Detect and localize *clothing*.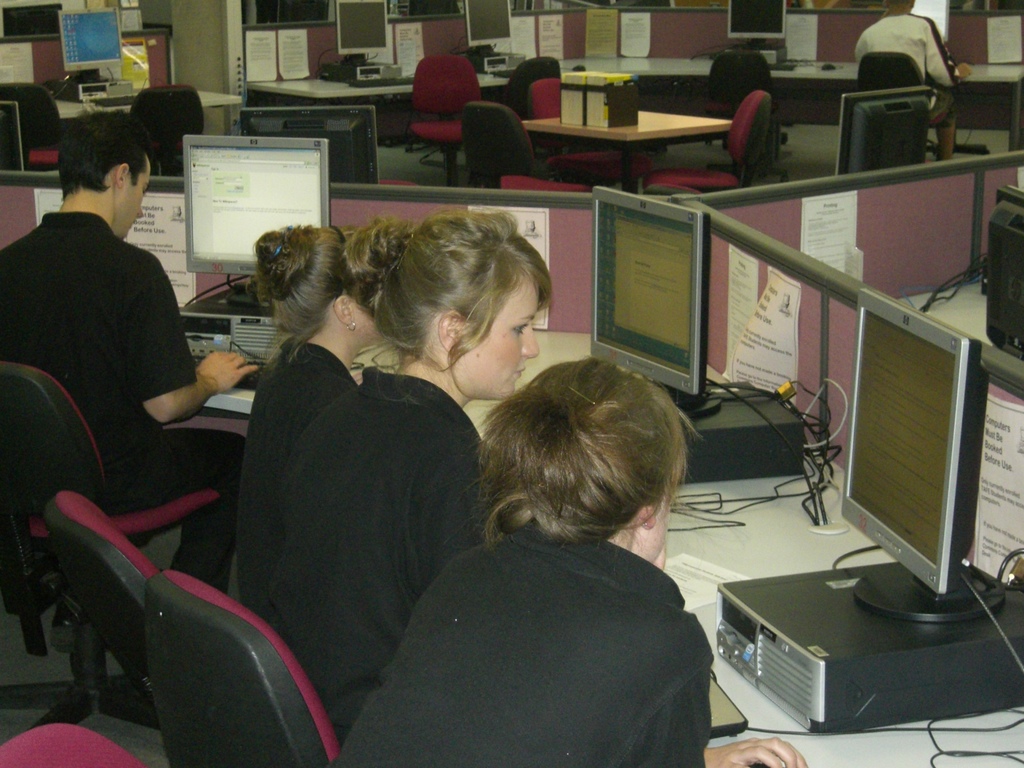
Localized at bbox=(858, 13, 961, 126).
